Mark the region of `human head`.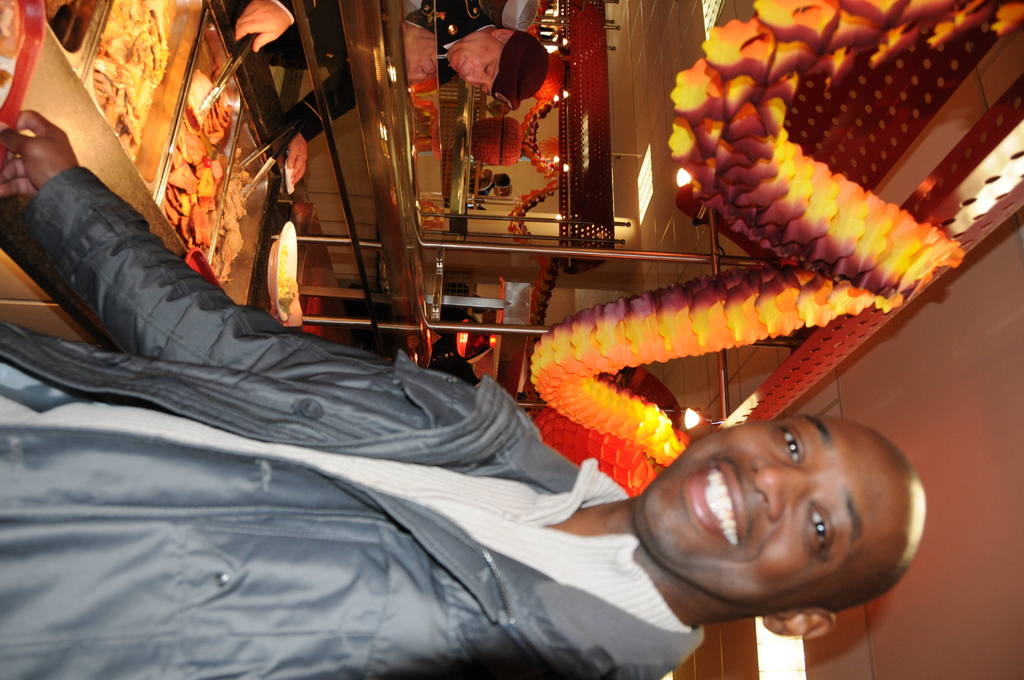
Region: 635,403,925,619.
